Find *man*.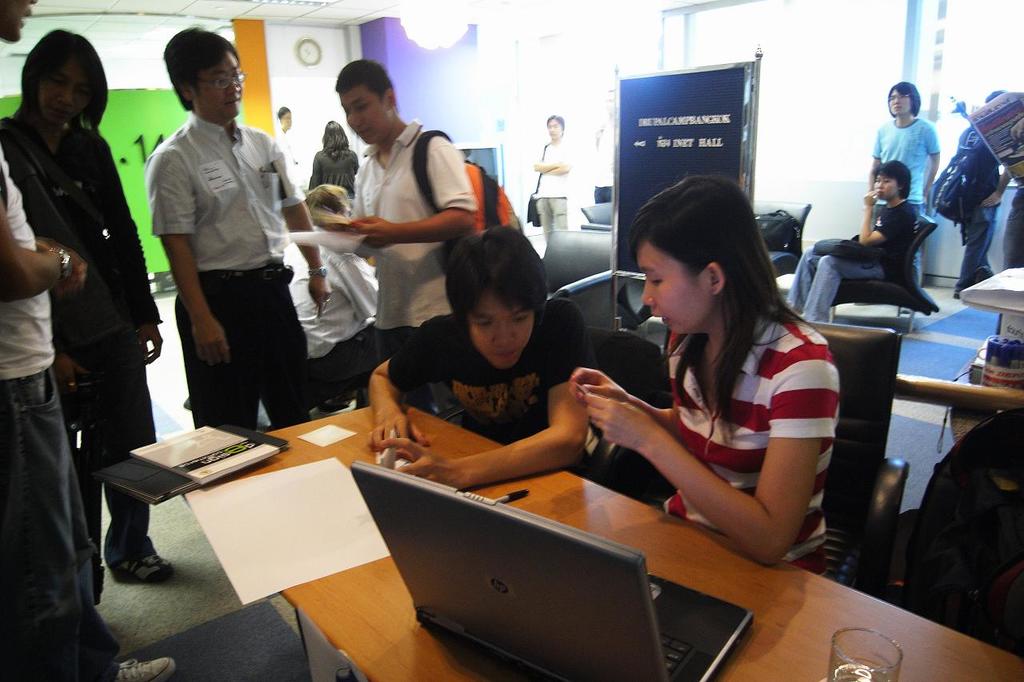
left=0, top=0, right=175, bottom=681.
